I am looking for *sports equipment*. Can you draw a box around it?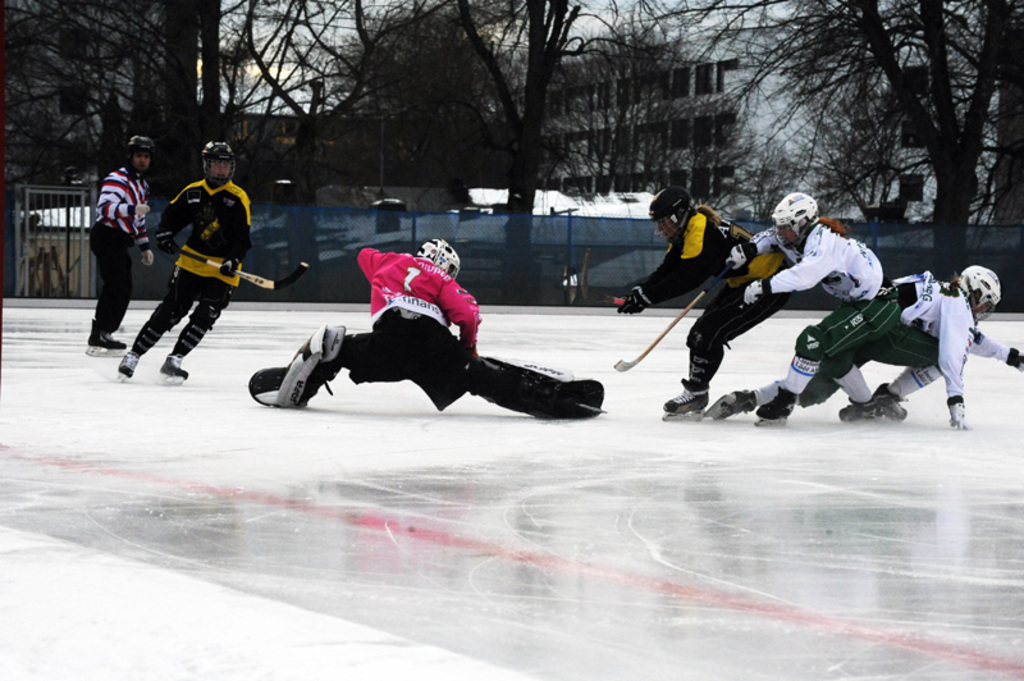
Sure, the bounding box is BBox(466, 355, 604, 421).
